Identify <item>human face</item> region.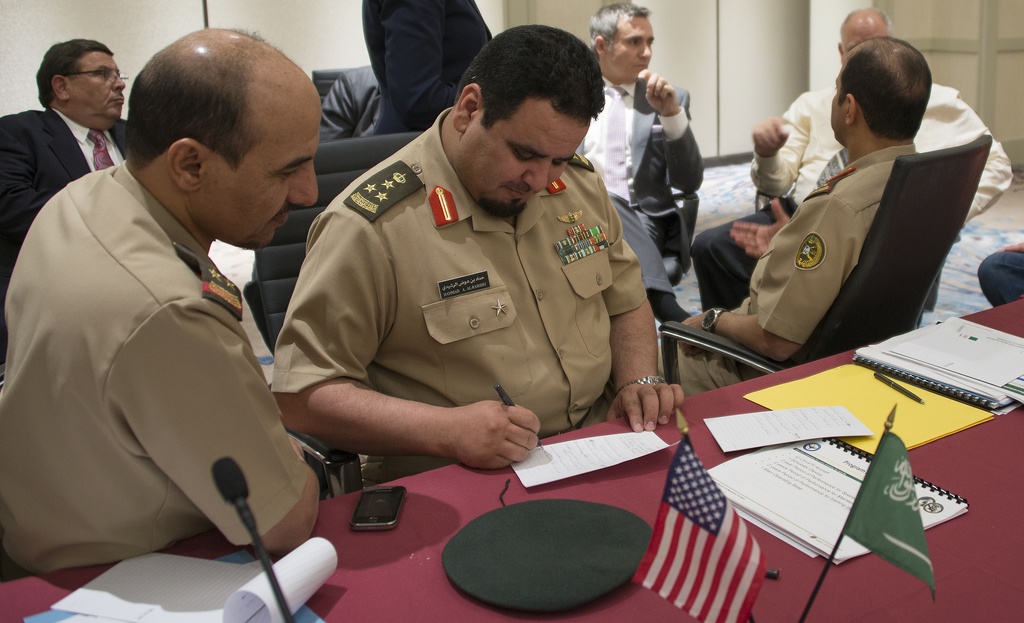
Region: <bbox>69, 54, 129, 117</bbox>.
